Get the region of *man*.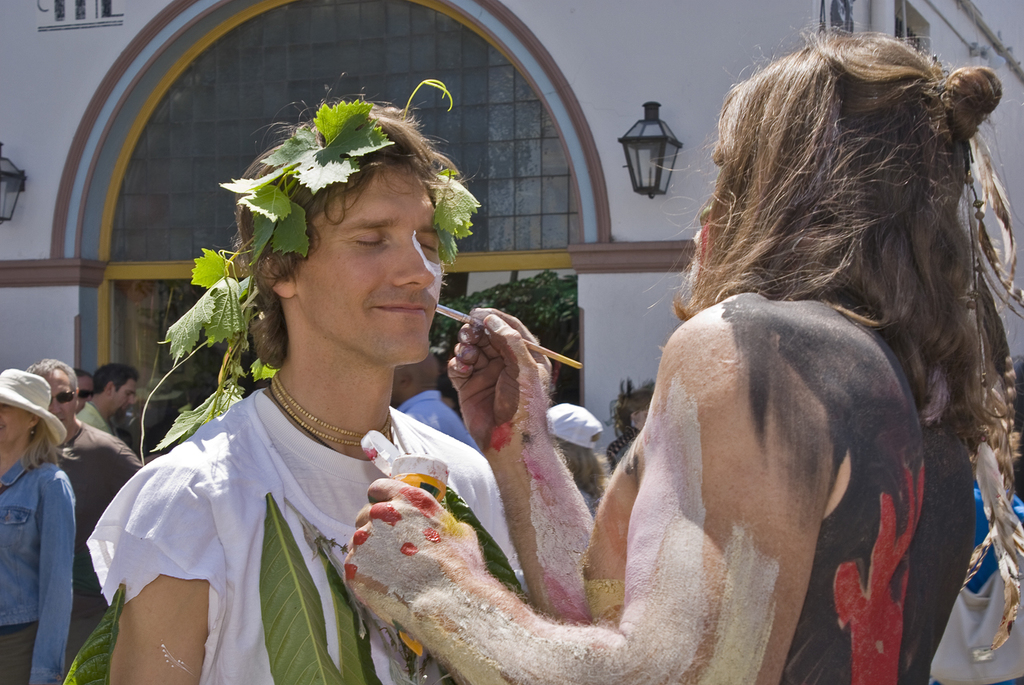
bbox=[75, 363, 138, 436].
